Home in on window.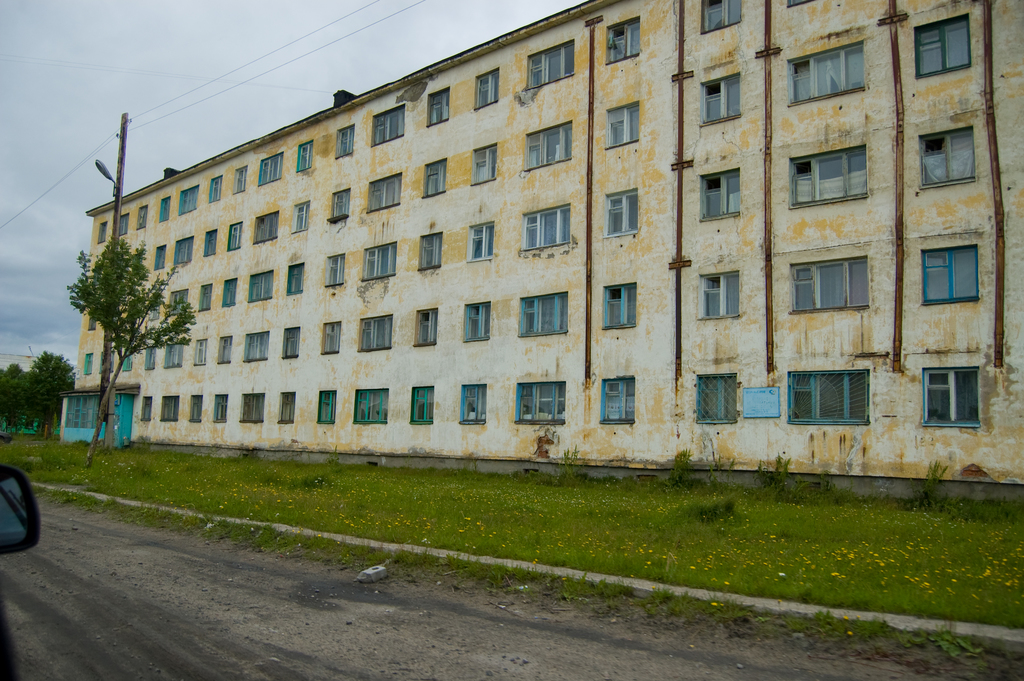
Homed in at 698, 0, 742, 35.
